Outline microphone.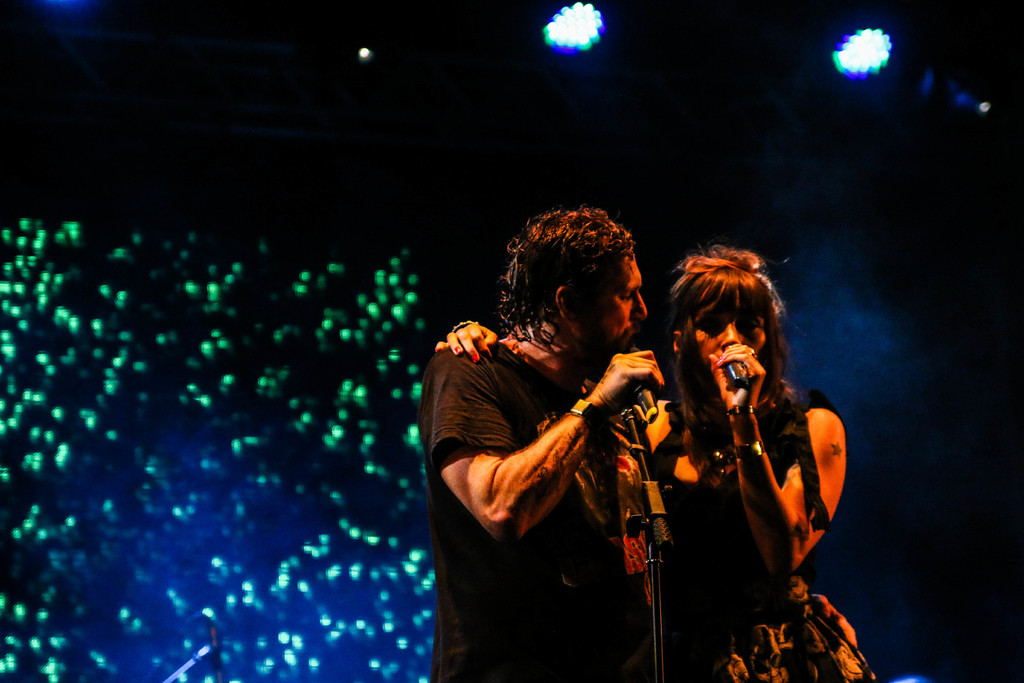
Outline: left=716, top=349, right=761, bottom=393.
